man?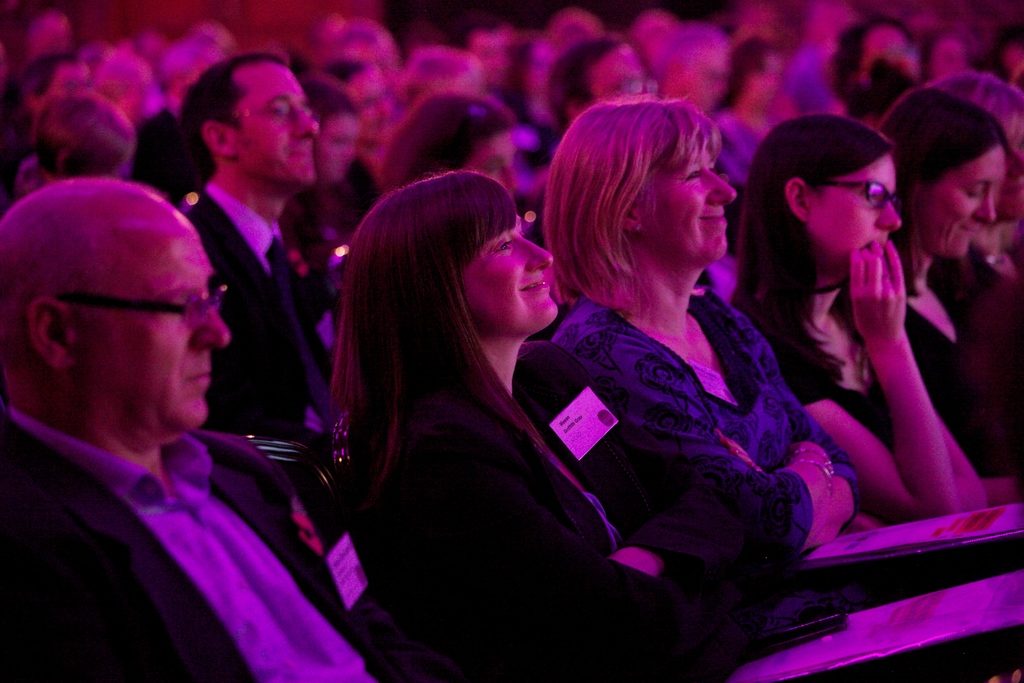
<box>174,52,332,458</box>
